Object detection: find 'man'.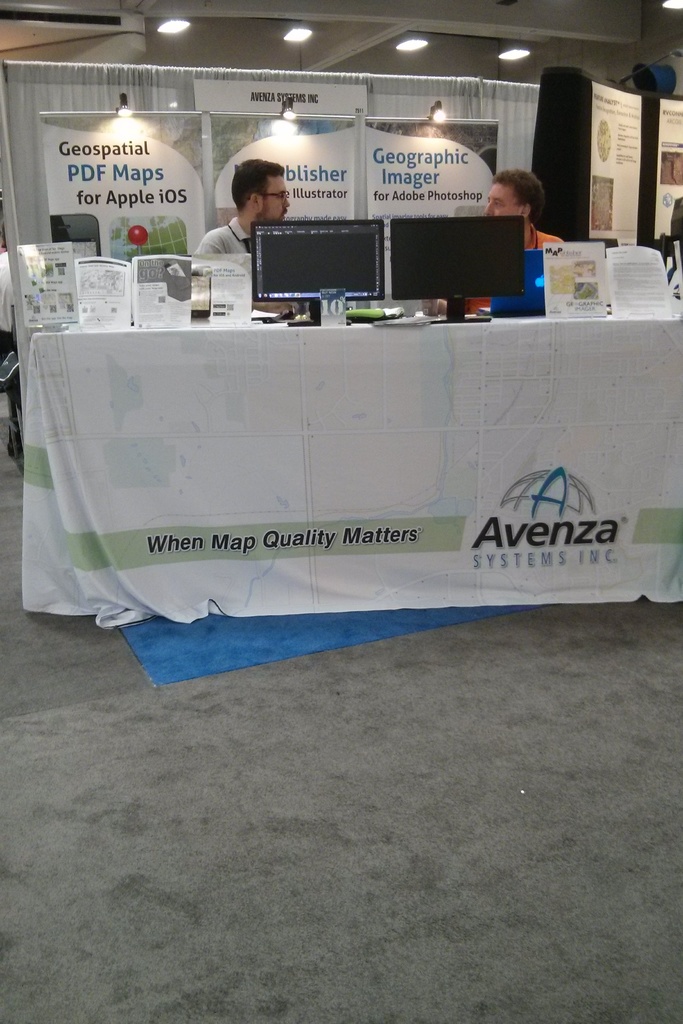
crop(425, 163, 563, 319).
